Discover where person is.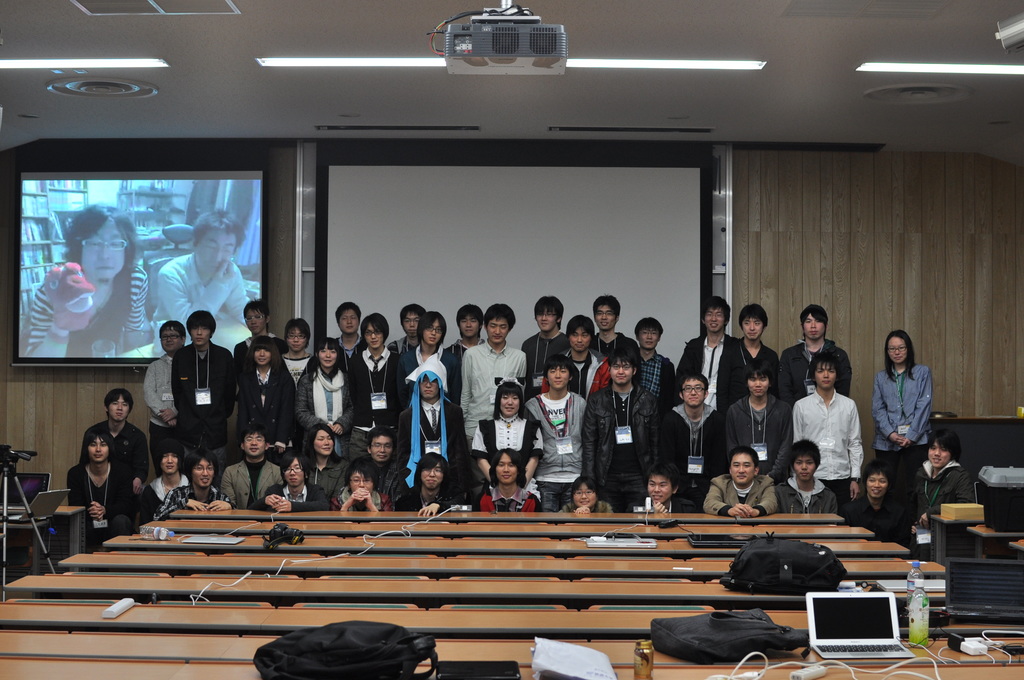
Discovered at left=141, top=322, right=181, bottom=453.
